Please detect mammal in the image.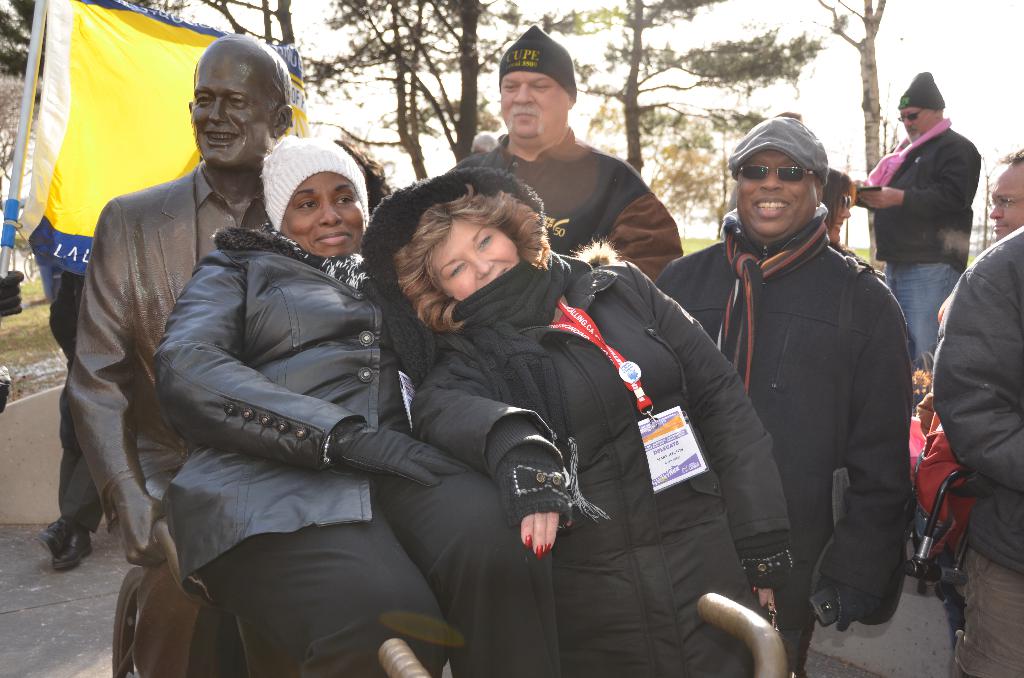
(819,159,854,254).
